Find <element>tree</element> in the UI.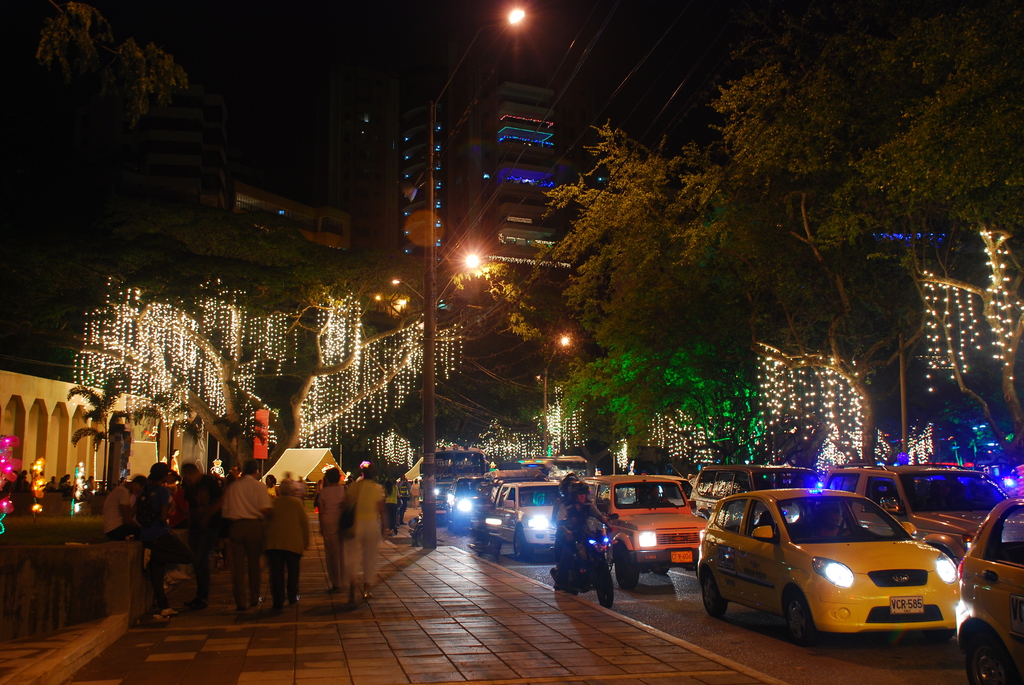
UI element at [714,19,1020,375].
